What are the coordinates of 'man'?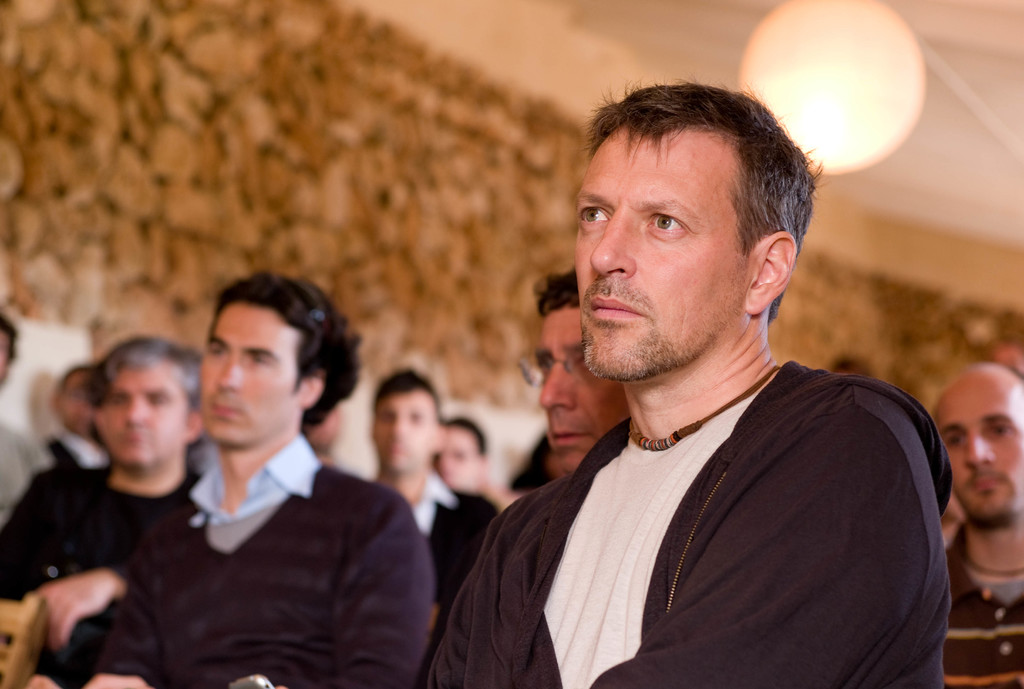
bbox=(374, 371, 504, 612).
